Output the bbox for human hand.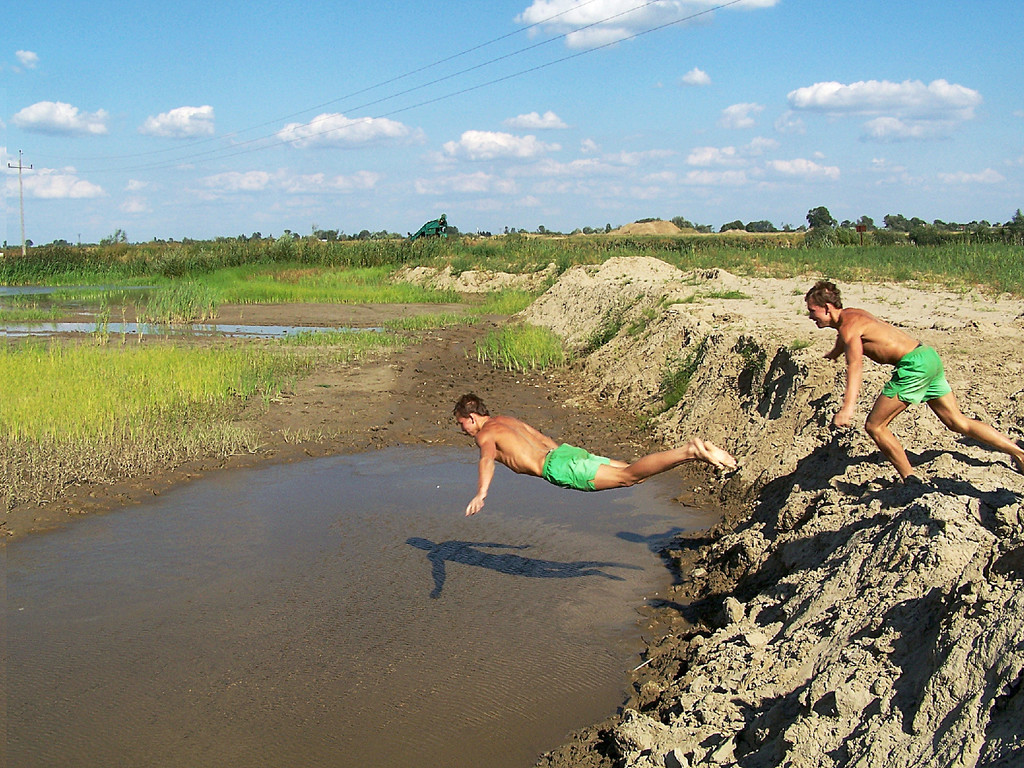
[left=830, top=407, right=850, bottom=428].
